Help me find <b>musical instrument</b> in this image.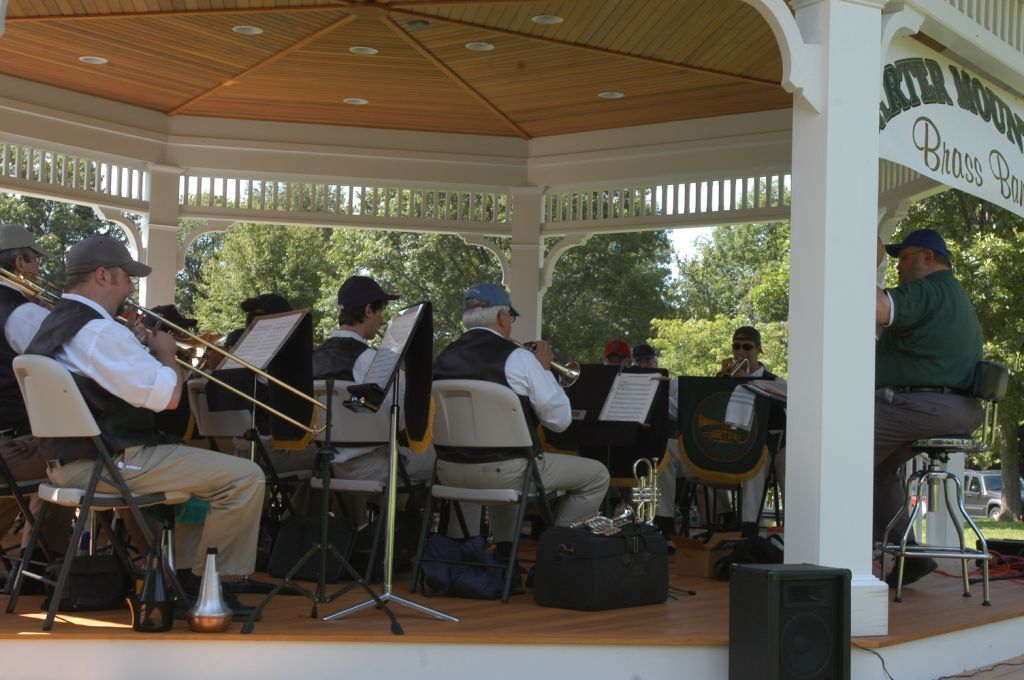
Found it: region(112, 295, 334, 438).
